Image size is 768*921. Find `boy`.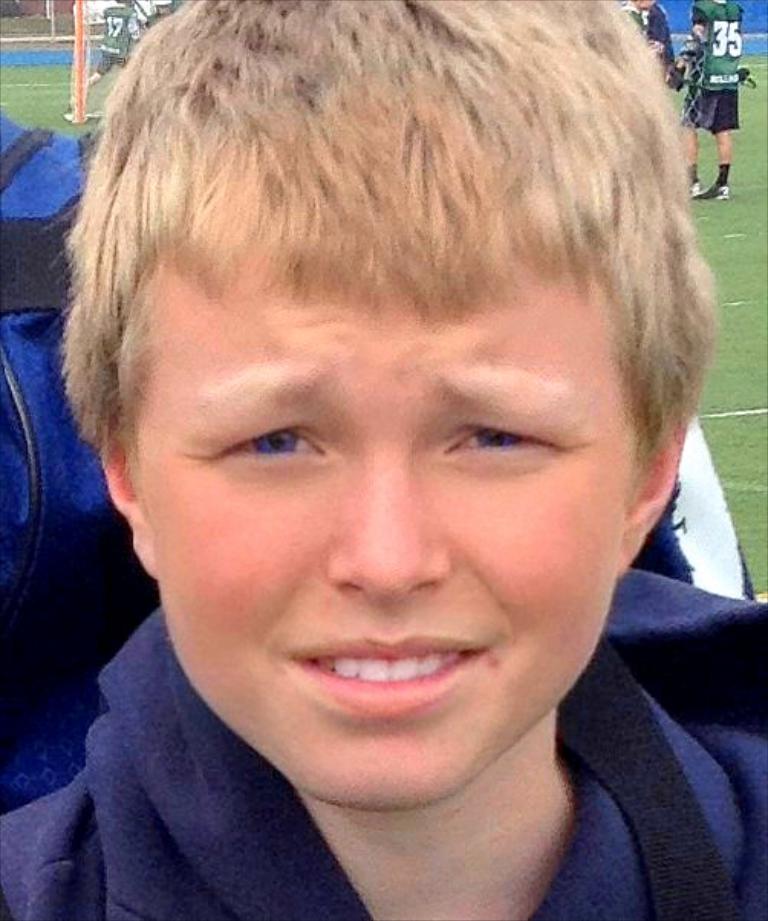
<box>0,0,766,919</box>.
